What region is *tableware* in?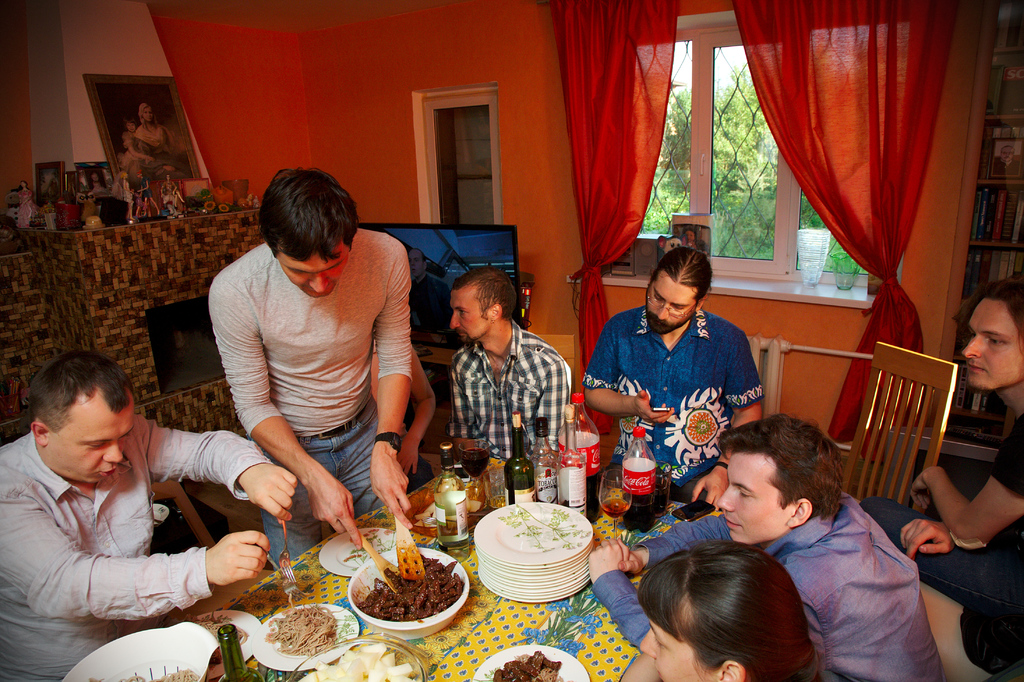
(left=349, top=535, right=475, bottom=636).
